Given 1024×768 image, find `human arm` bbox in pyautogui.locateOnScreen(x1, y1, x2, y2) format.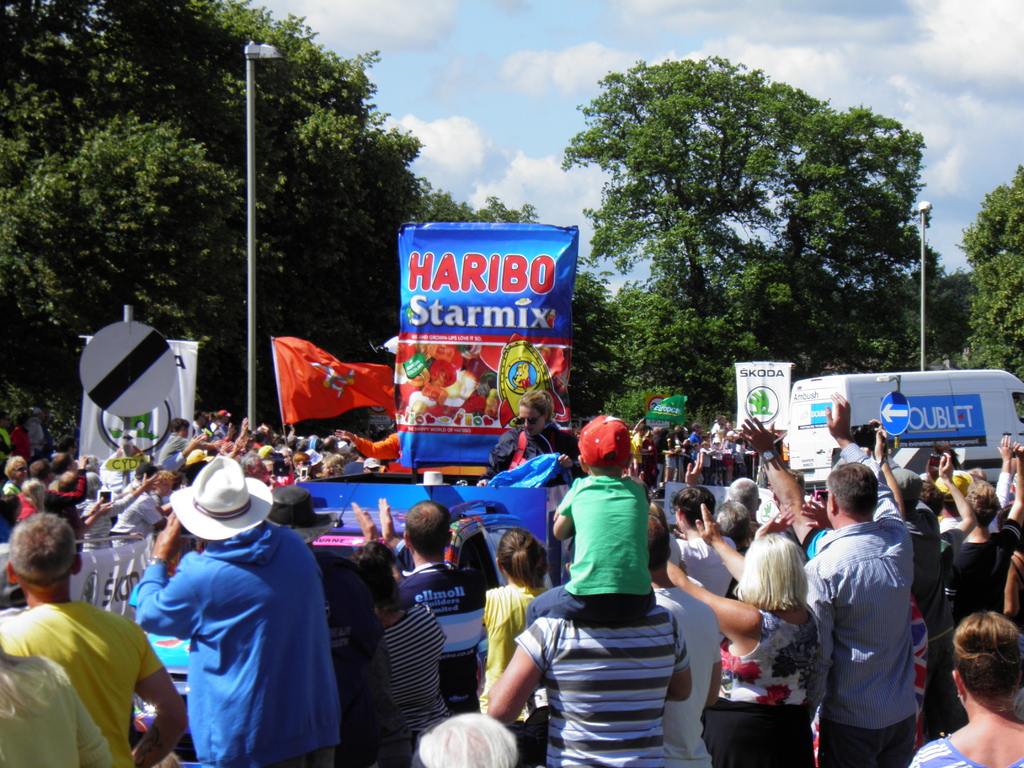
pyautogui.locateOnScreen(136, 516, 207, 640).
